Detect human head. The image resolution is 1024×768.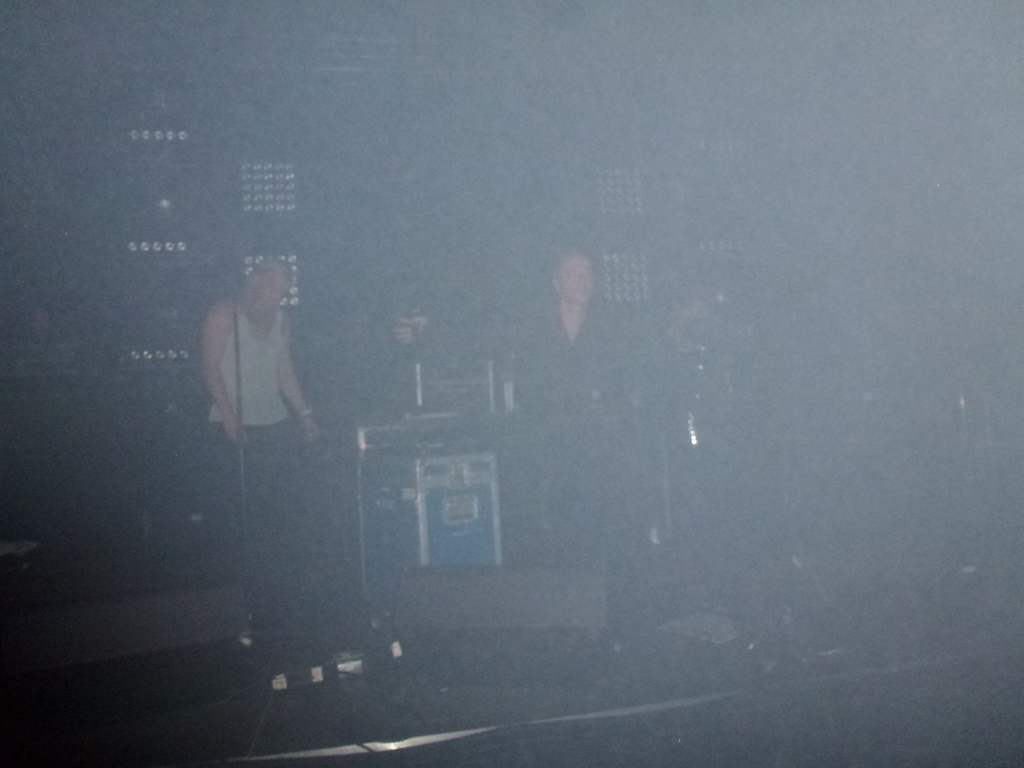
222:244:301:321.
